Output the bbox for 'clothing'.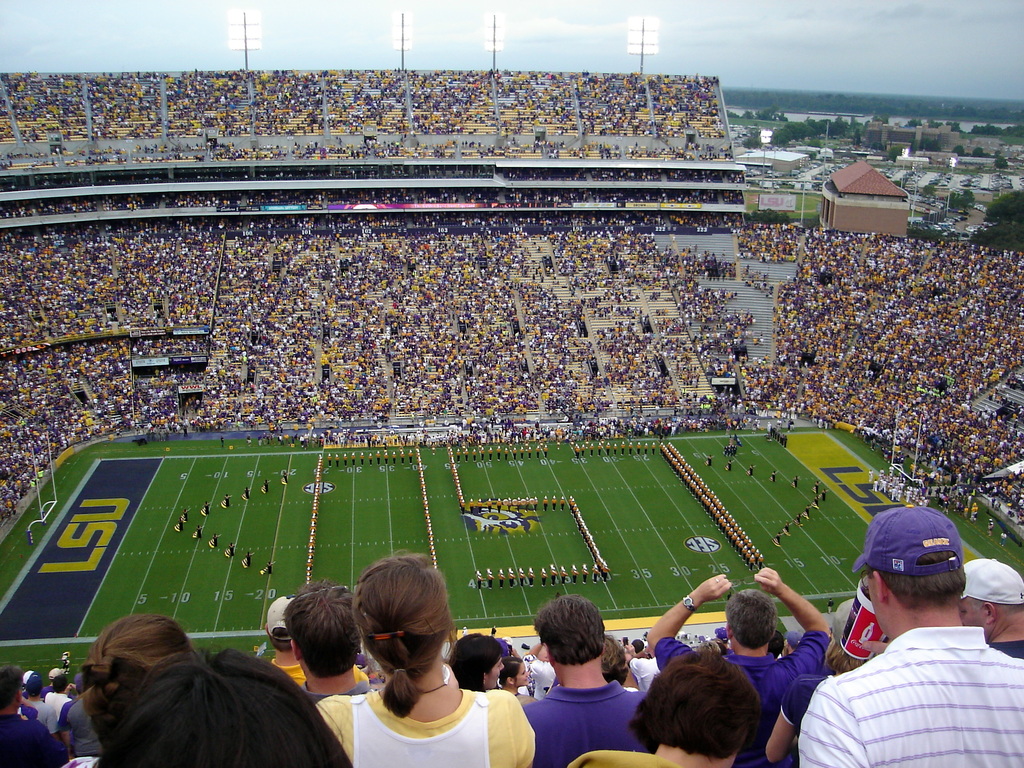
(797,600,1012,767).
